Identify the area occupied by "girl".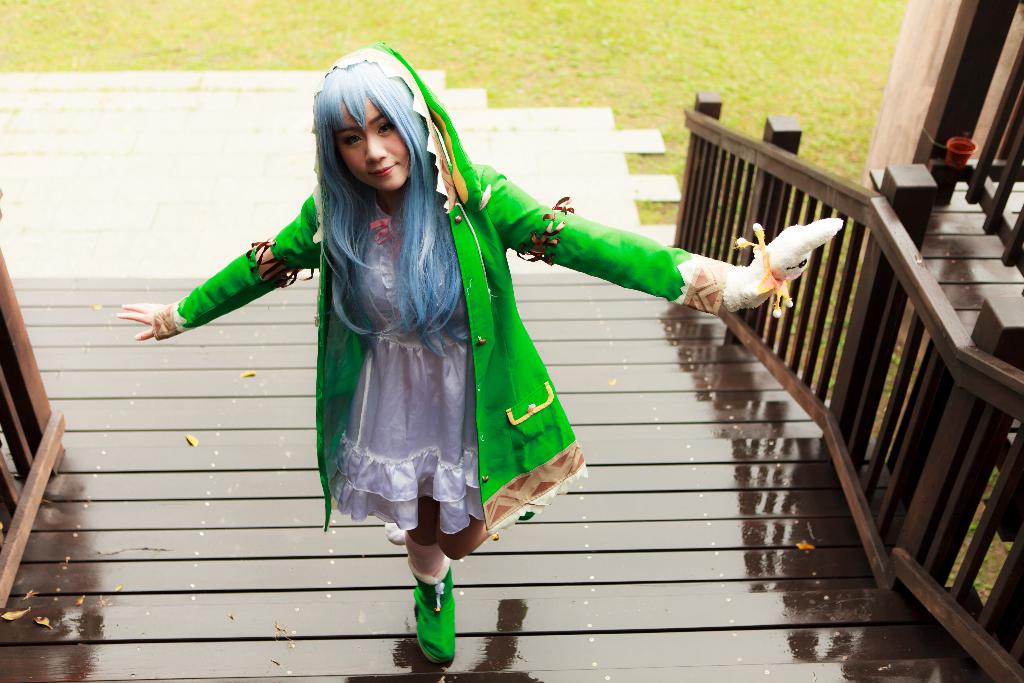
Area: l=117, t=40, r=842, b=663.
